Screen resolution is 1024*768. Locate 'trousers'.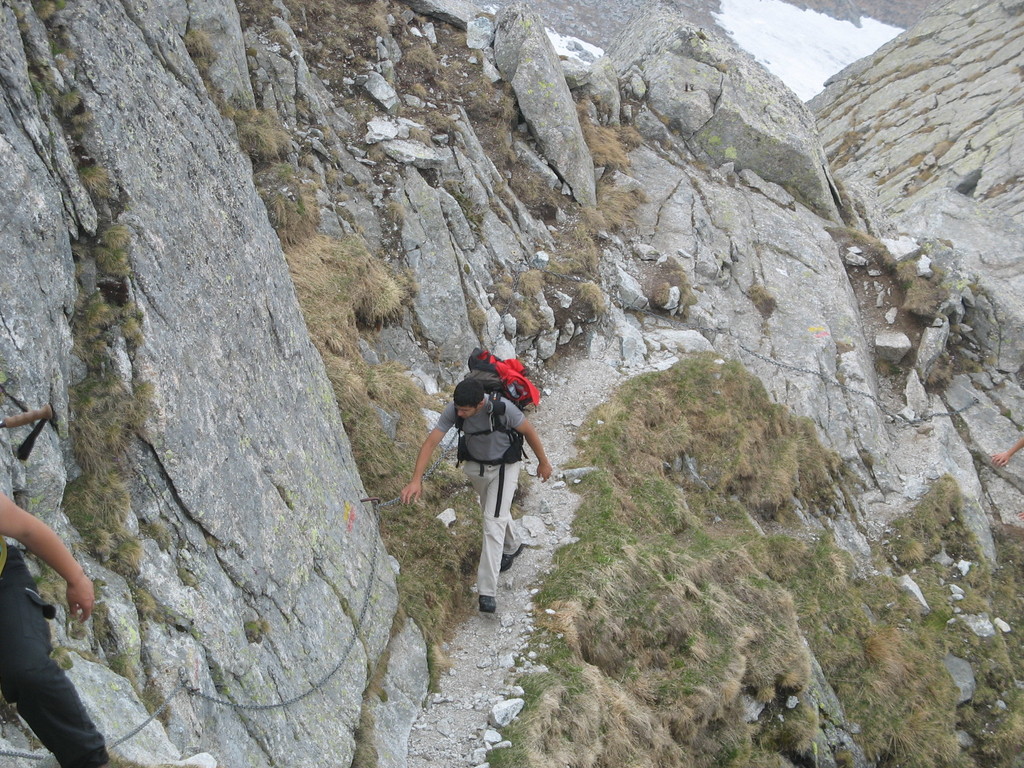
461:460:528:596.
